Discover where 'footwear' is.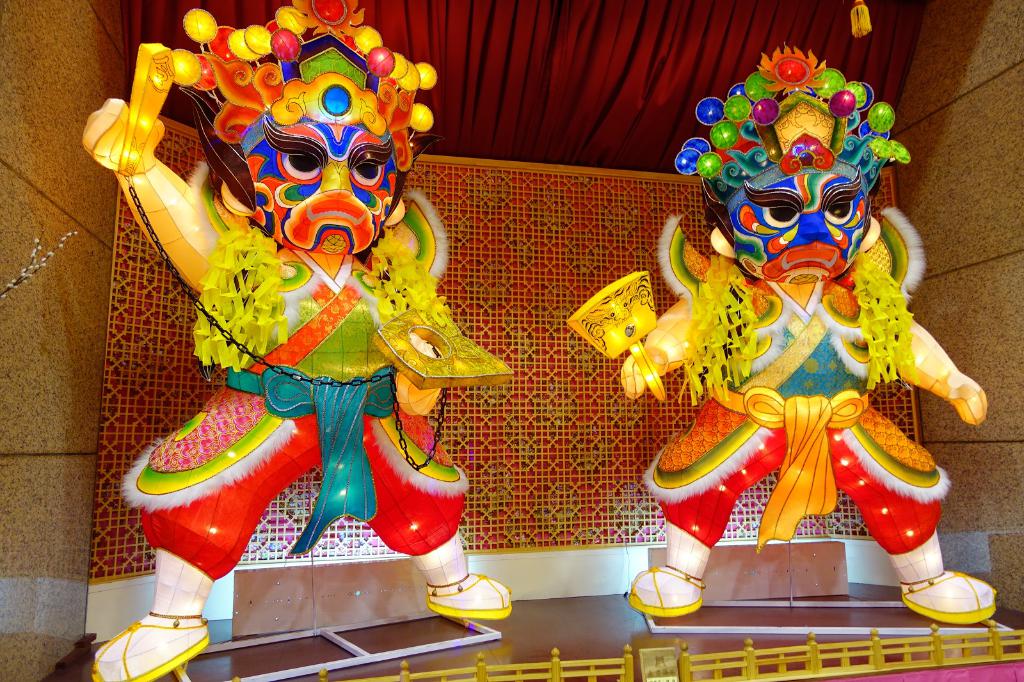
Discovered at x1=89, y1=541, x2=216, y2=681.
